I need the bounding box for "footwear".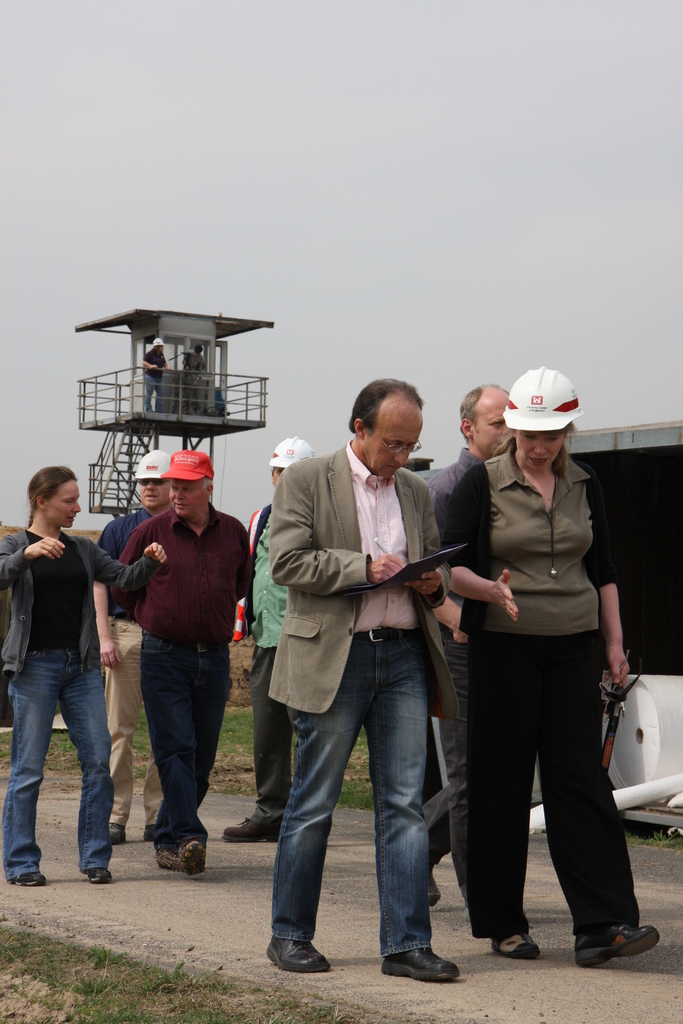
Here it is: bbox=[220, 812, 279, 844].
